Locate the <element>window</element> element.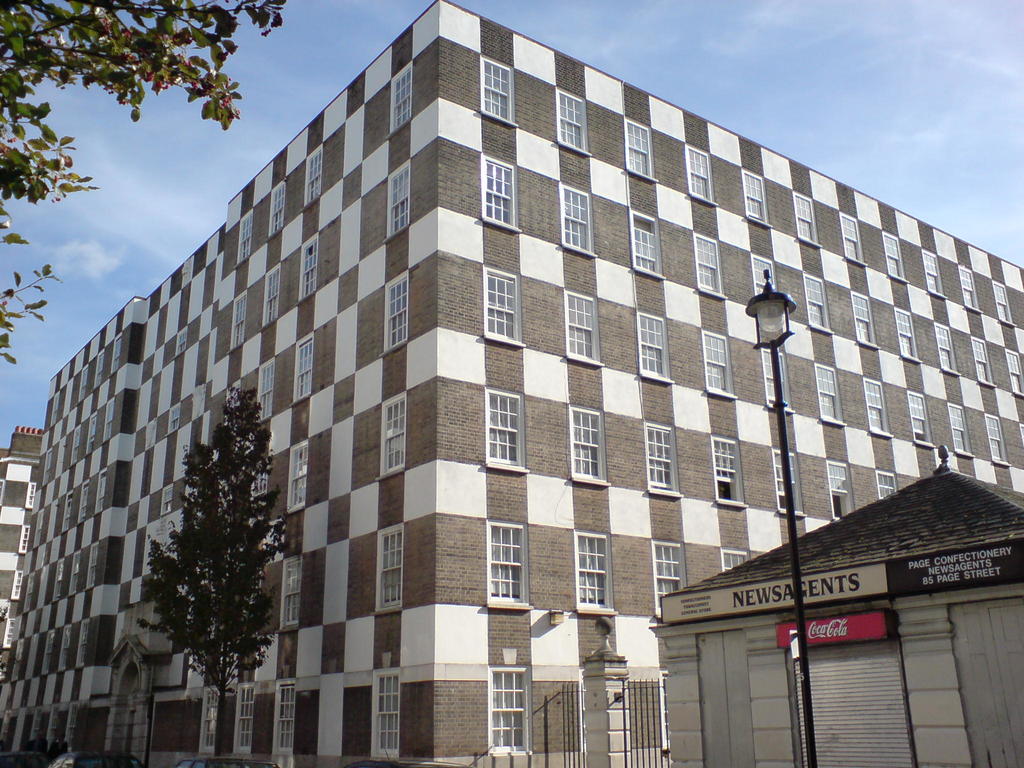
Element bbox: box=[77, 364, 90, 404].
